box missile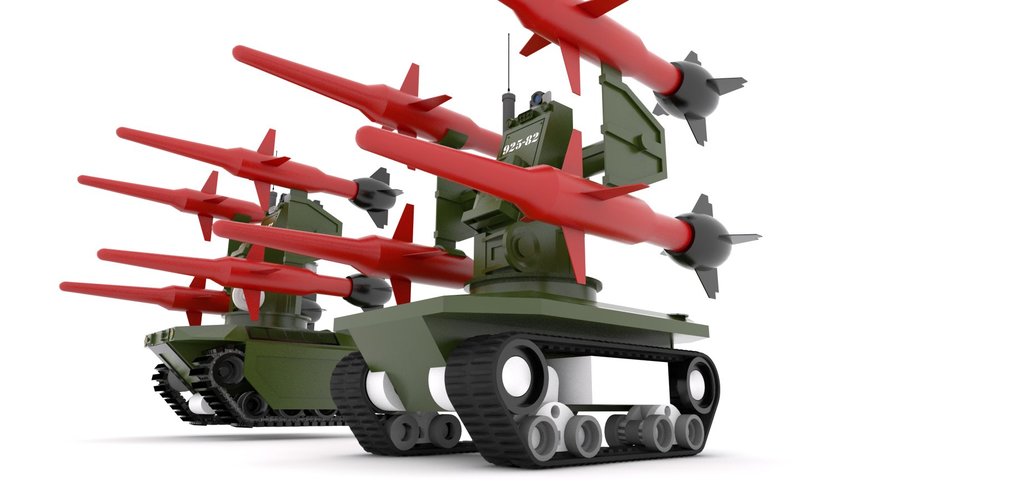
512/0/752/143
